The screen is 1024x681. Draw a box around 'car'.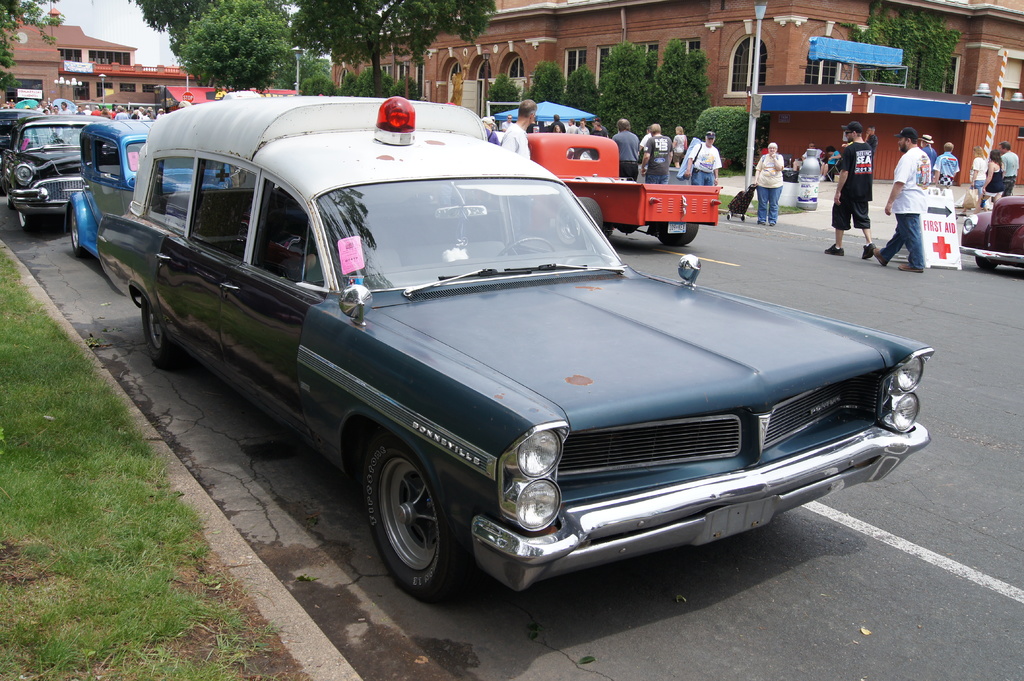
bbox=(90, 87, 940, 595).
